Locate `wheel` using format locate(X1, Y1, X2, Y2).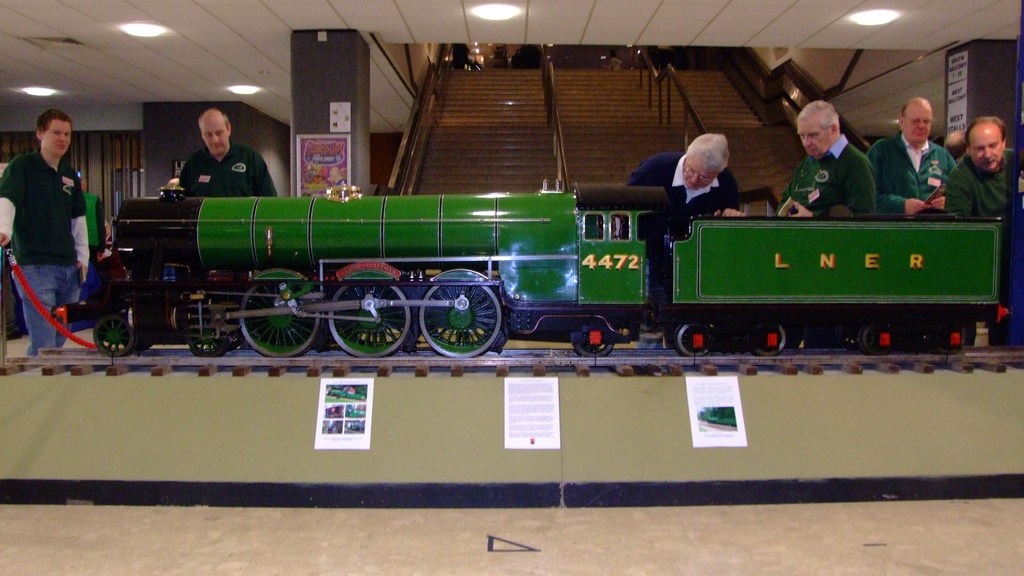
locate(751, 319, 791, 358).
